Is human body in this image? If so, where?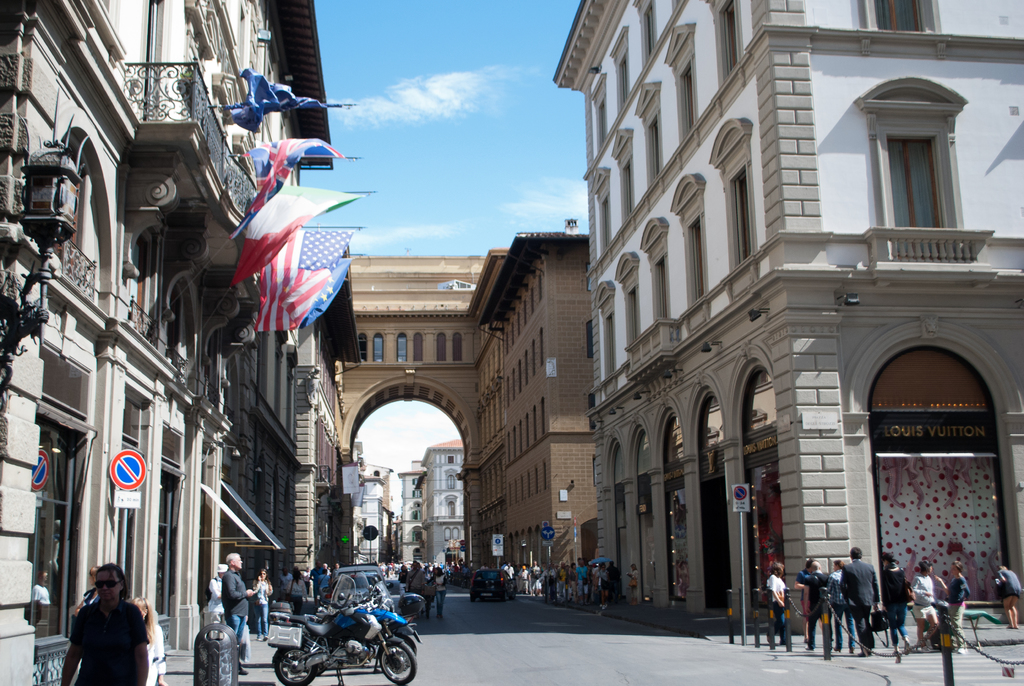
Yes, at rect(767, 561, 787, 648).
